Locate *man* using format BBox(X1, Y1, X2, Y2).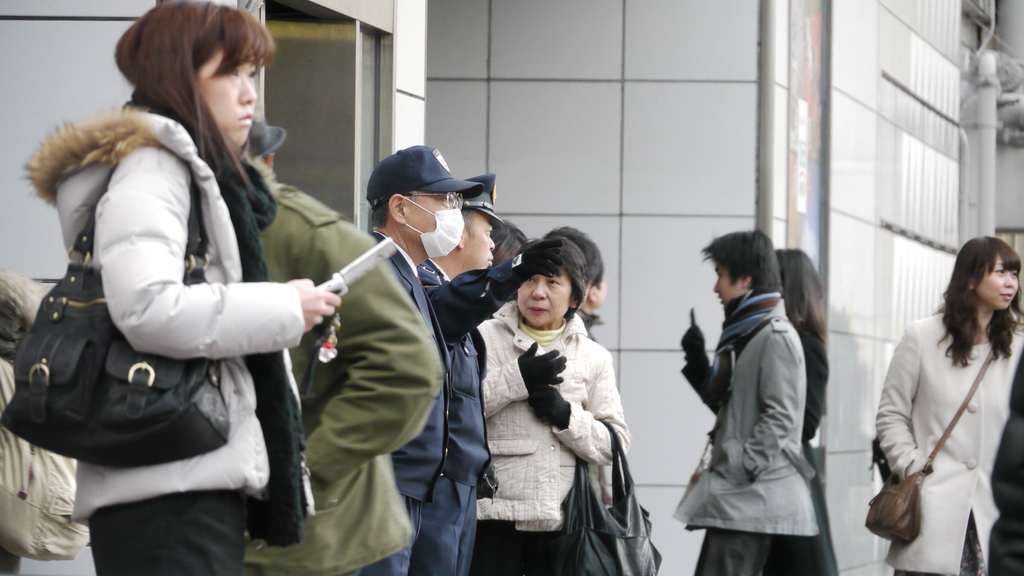
BBox(246, 120, 446, 575).
